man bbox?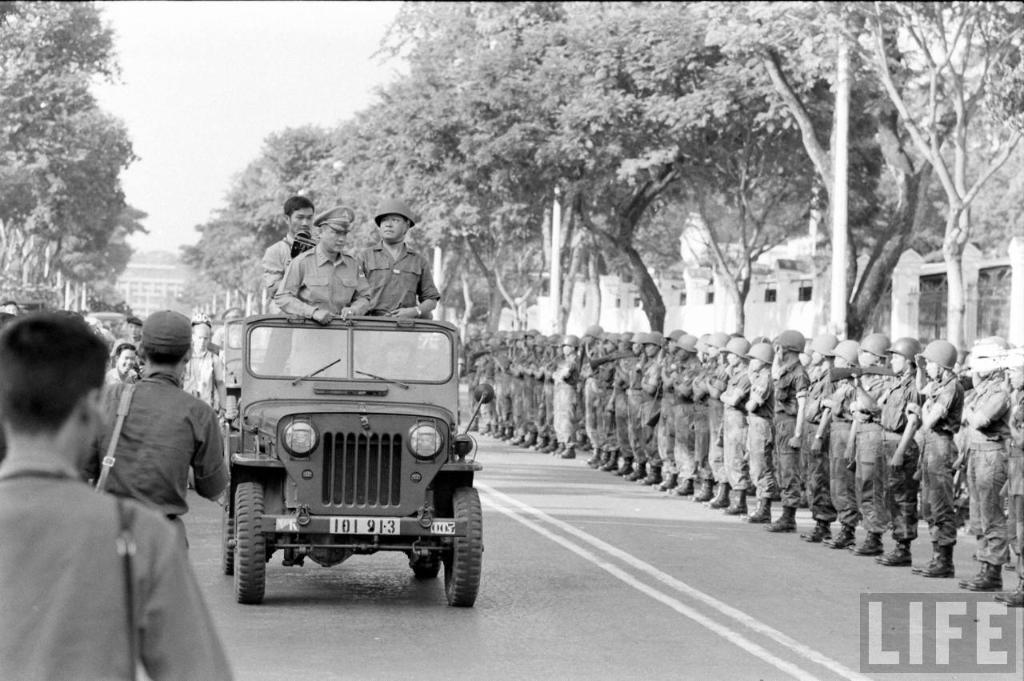
detection(268, 200, 371, 376)
